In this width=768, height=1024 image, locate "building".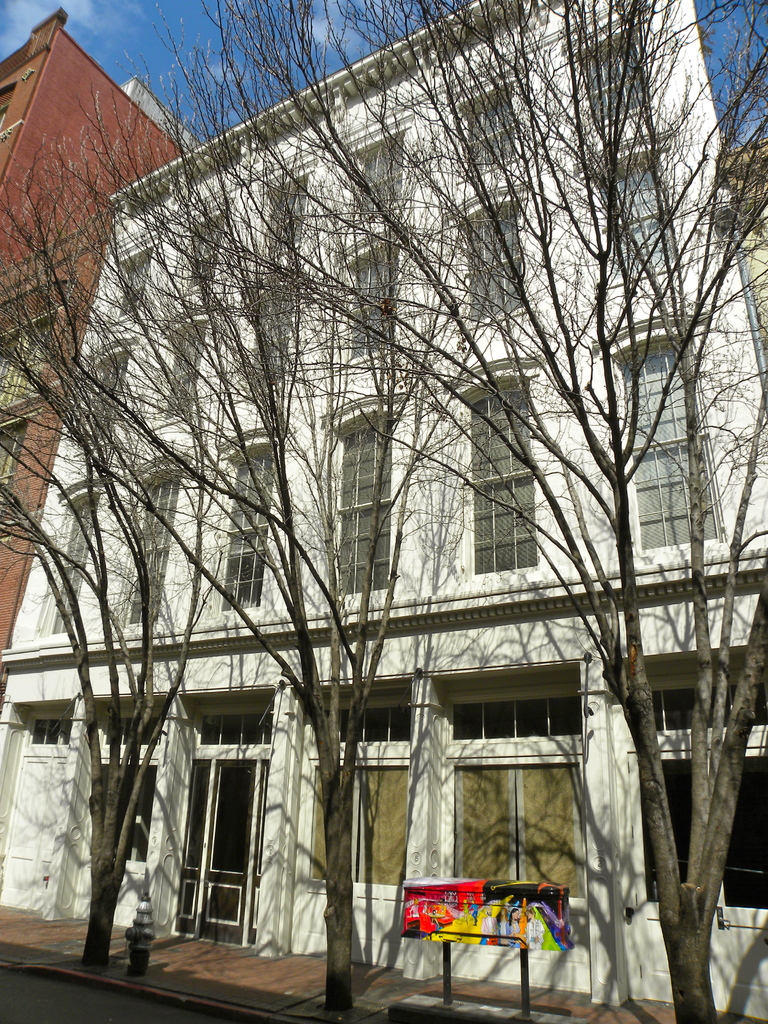
Bounding box: 0:10:201:684.
